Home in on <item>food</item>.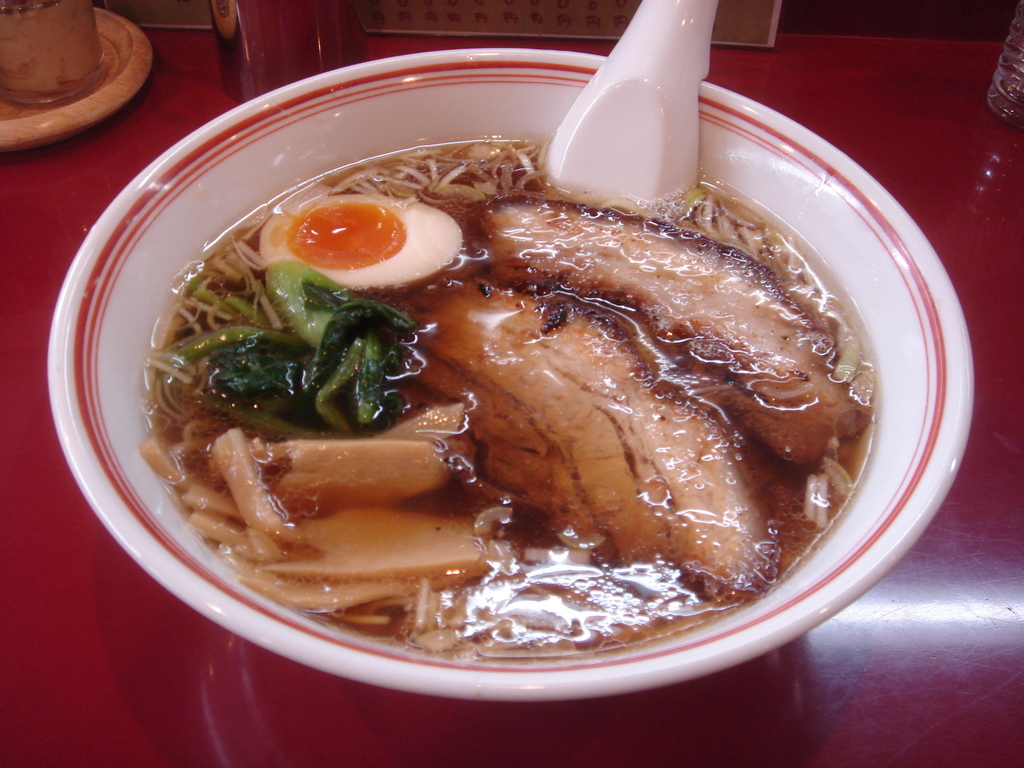
Homed in at [109, 116, 915, 655].
